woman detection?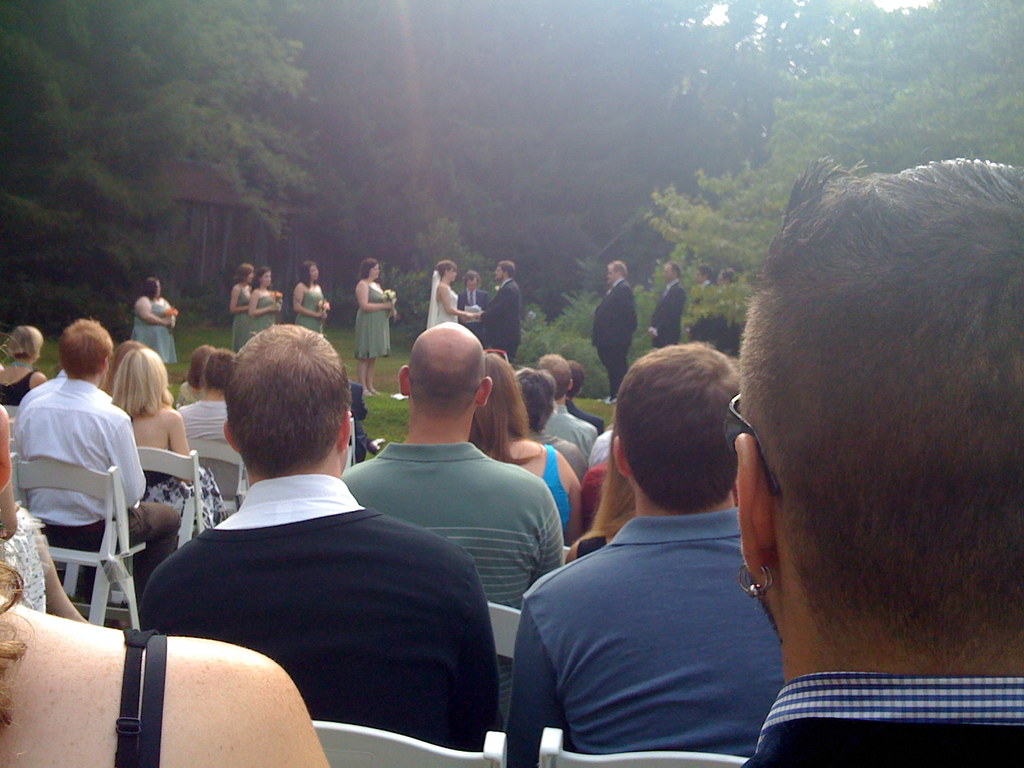
(x1=111, y1=346, x2=228, y2=538)
